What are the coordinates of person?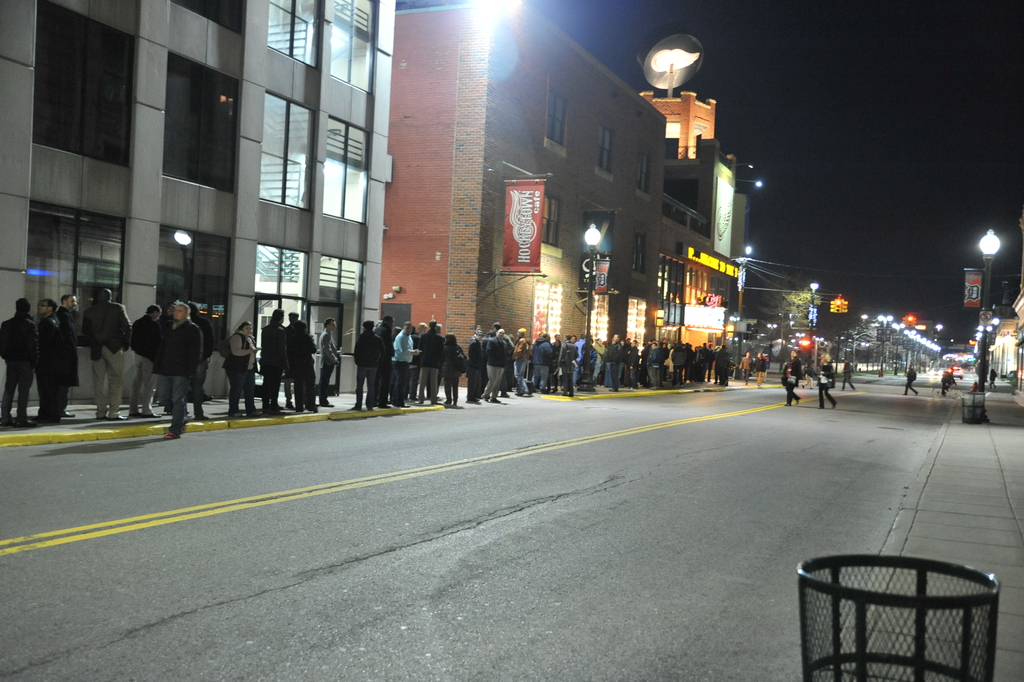
bbox=[678, 341, 682, 371].
